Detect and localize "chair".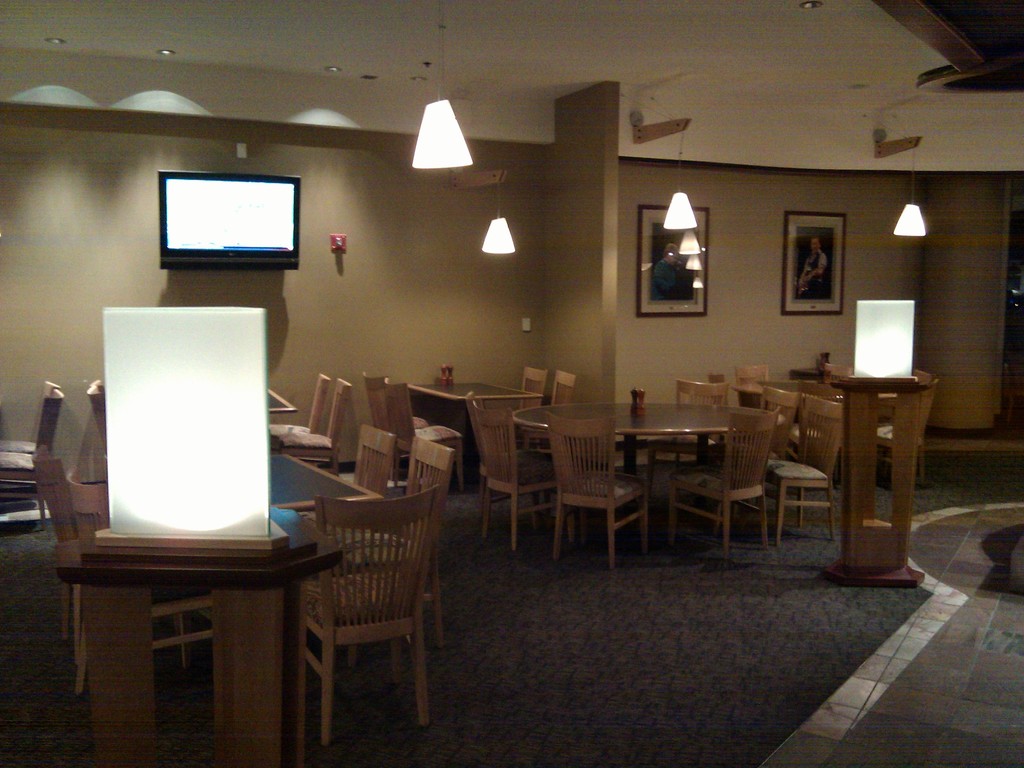
Localized at box(473, 404, 567, 550).
